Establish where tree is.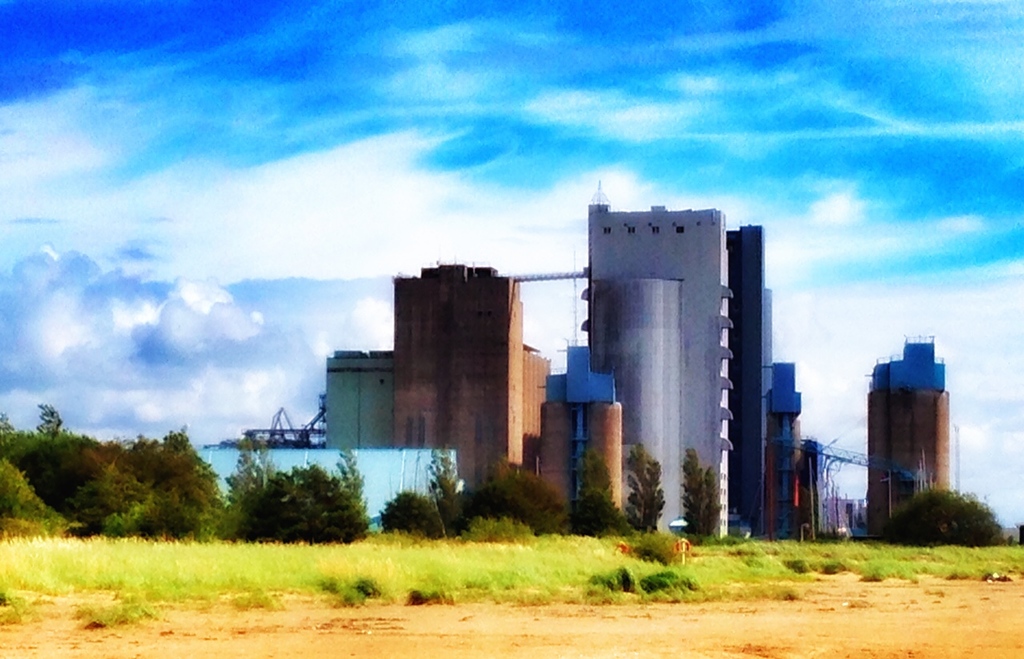
Established at [left=35, top=399, right=66, bottom=437].
